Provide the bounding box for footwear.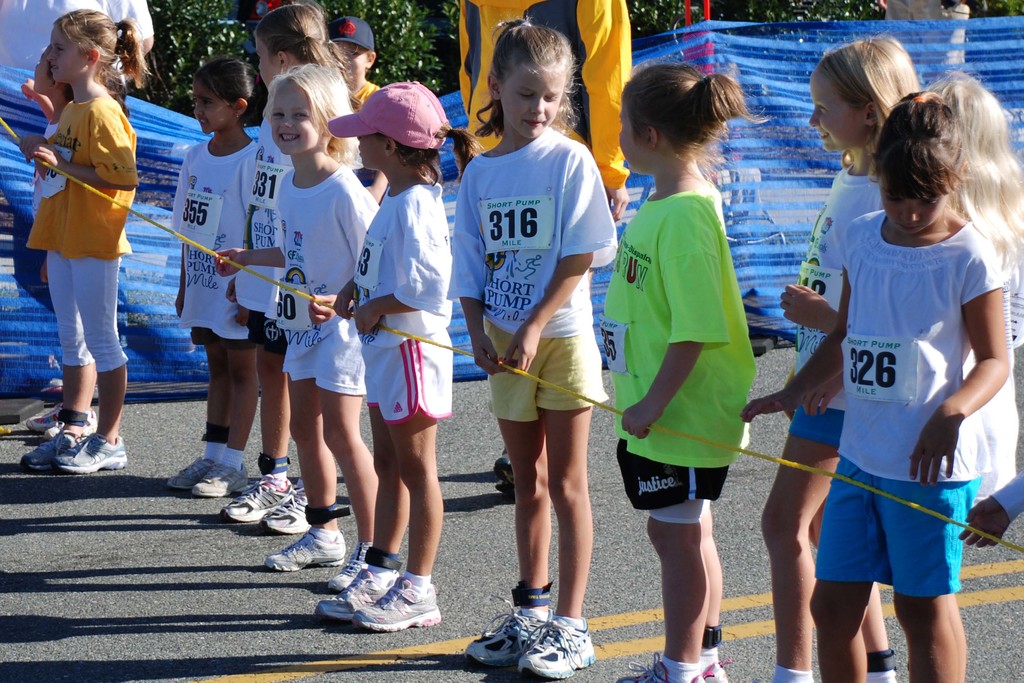
327:543:377:591.
